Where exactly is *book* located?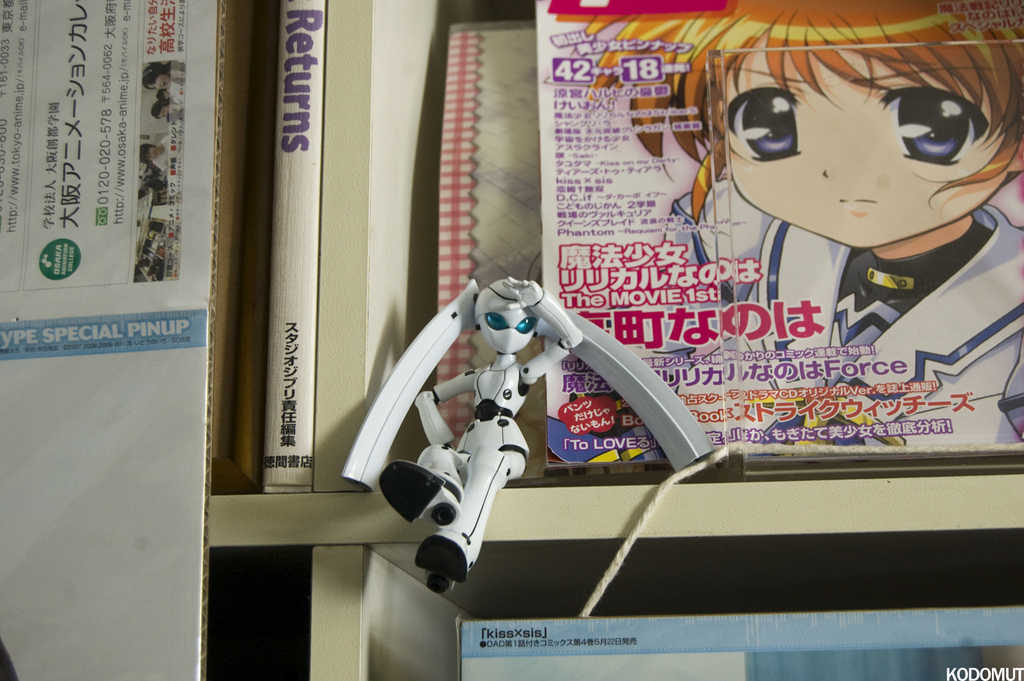
Its bounding box is 458,595,1023,680.
